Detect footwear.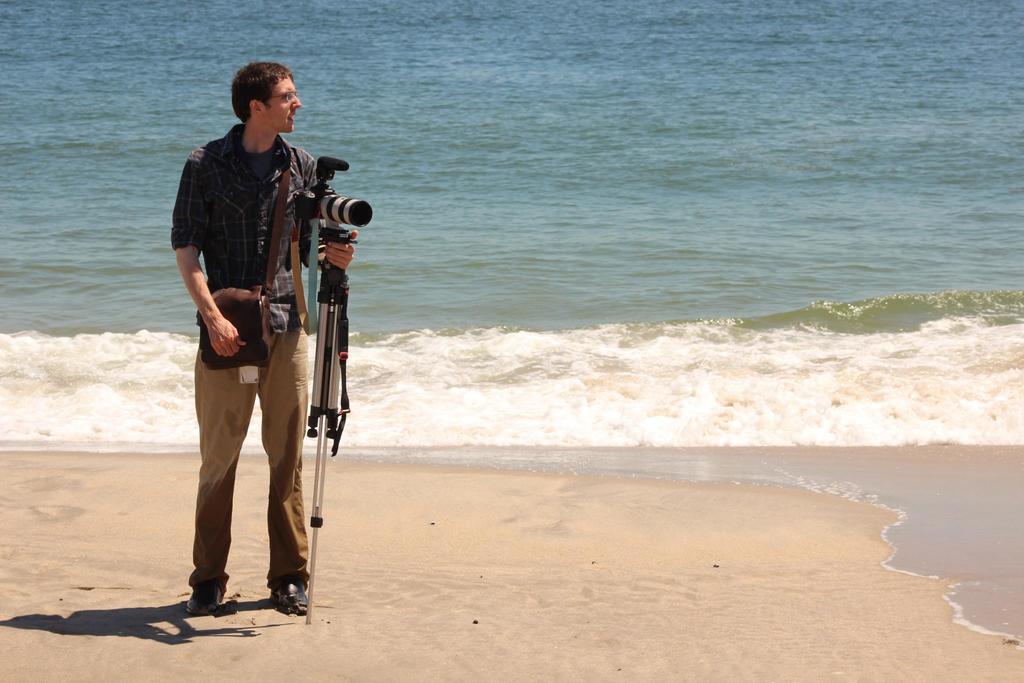
Detected at <bbox>184, 582, 225, 616</bbox>.
